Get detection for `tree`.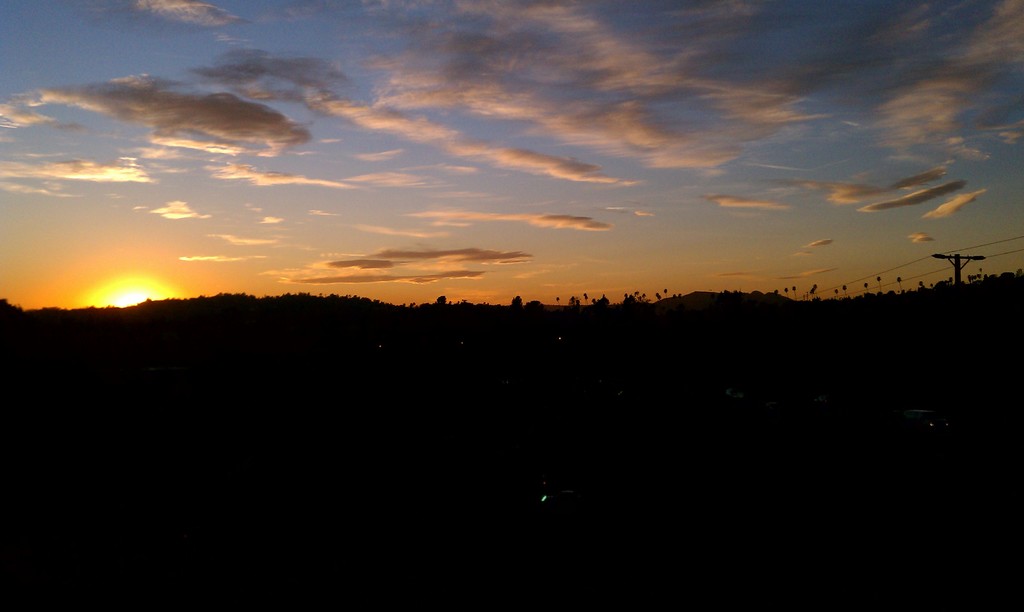
Detection: select_region(736, 289, 745, 295).
